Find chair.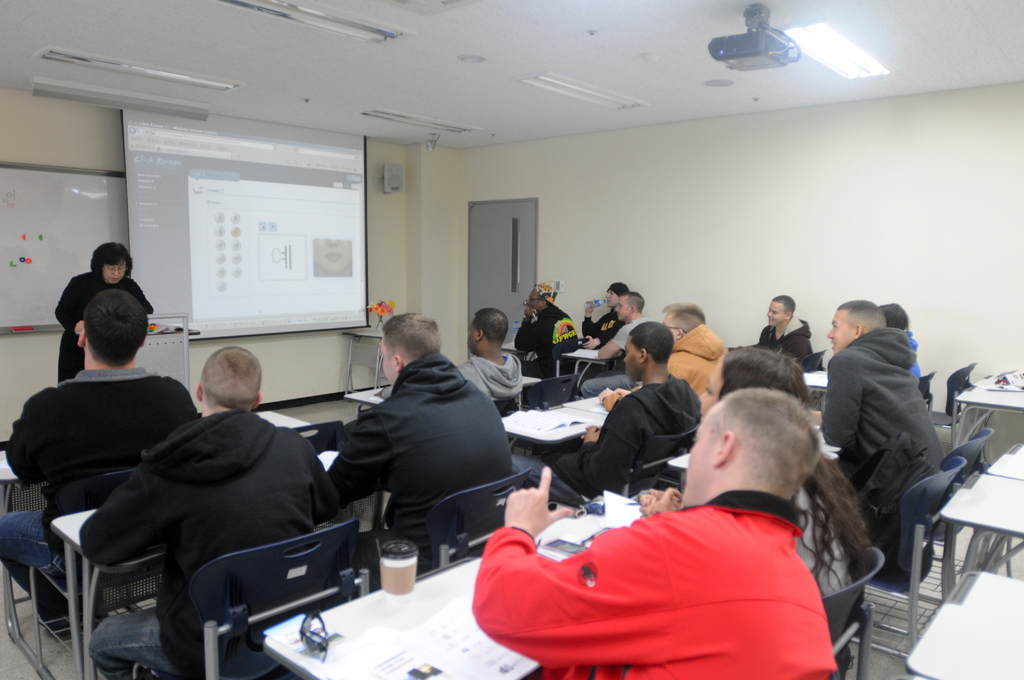
detection(938, 424, 990, 572).
